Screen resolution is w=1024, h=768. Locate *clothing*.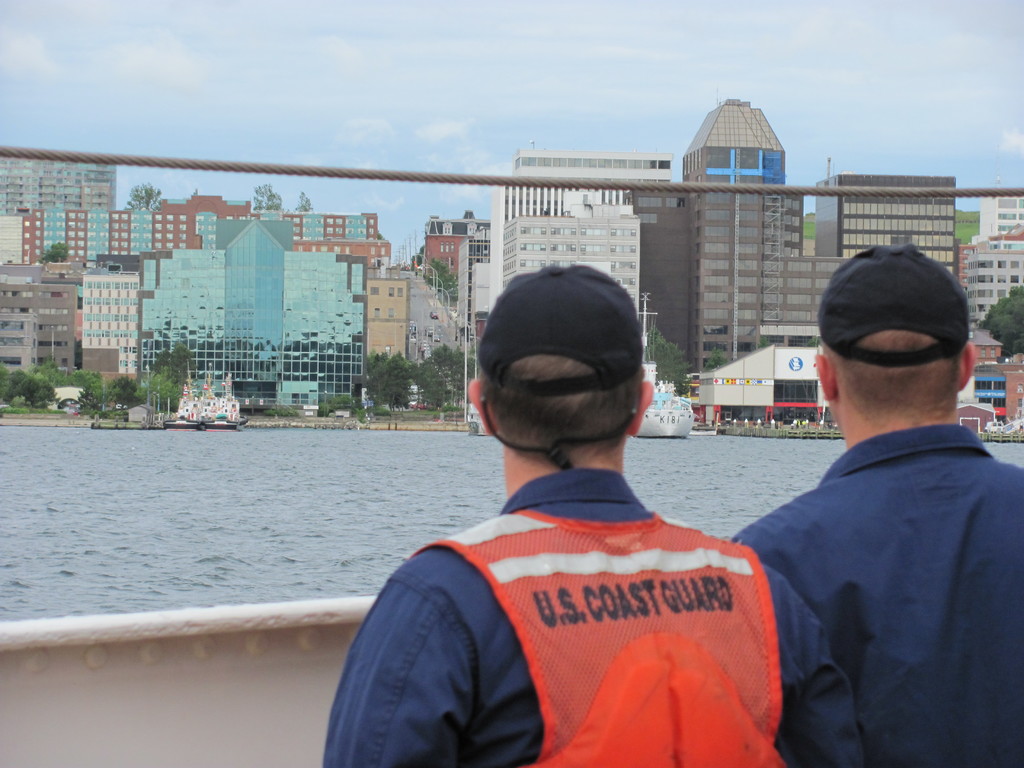
{"x1": 728, "y1": 424, "x2": 1023, "y2": 767}.
